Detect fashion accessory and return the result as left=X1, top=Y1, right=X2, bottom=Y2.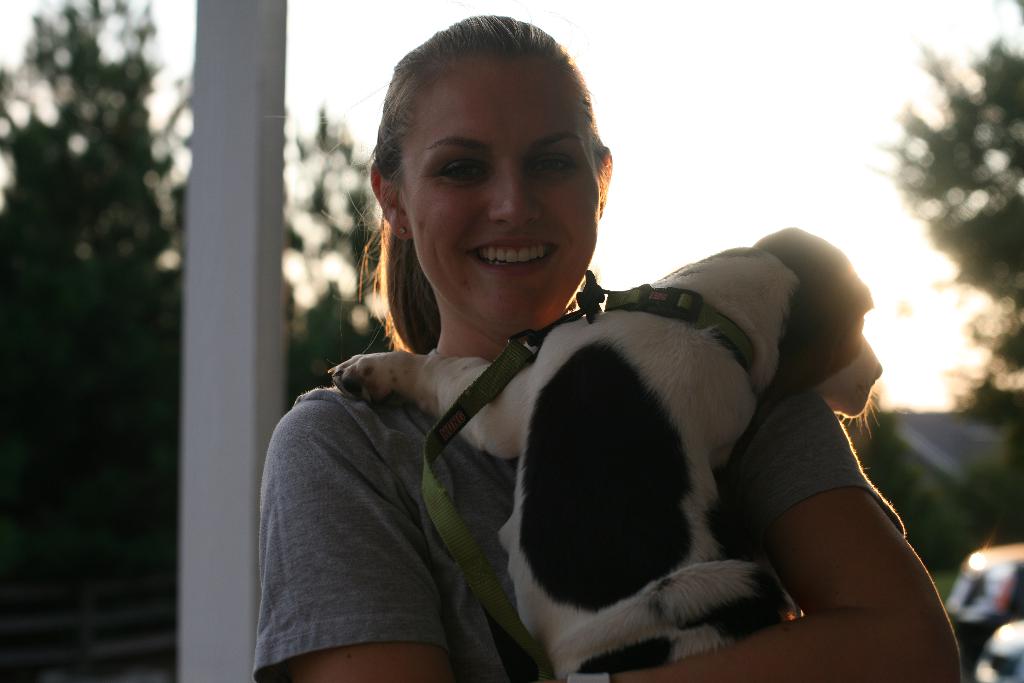
left=396, top=224, right=409, bottom=236.
